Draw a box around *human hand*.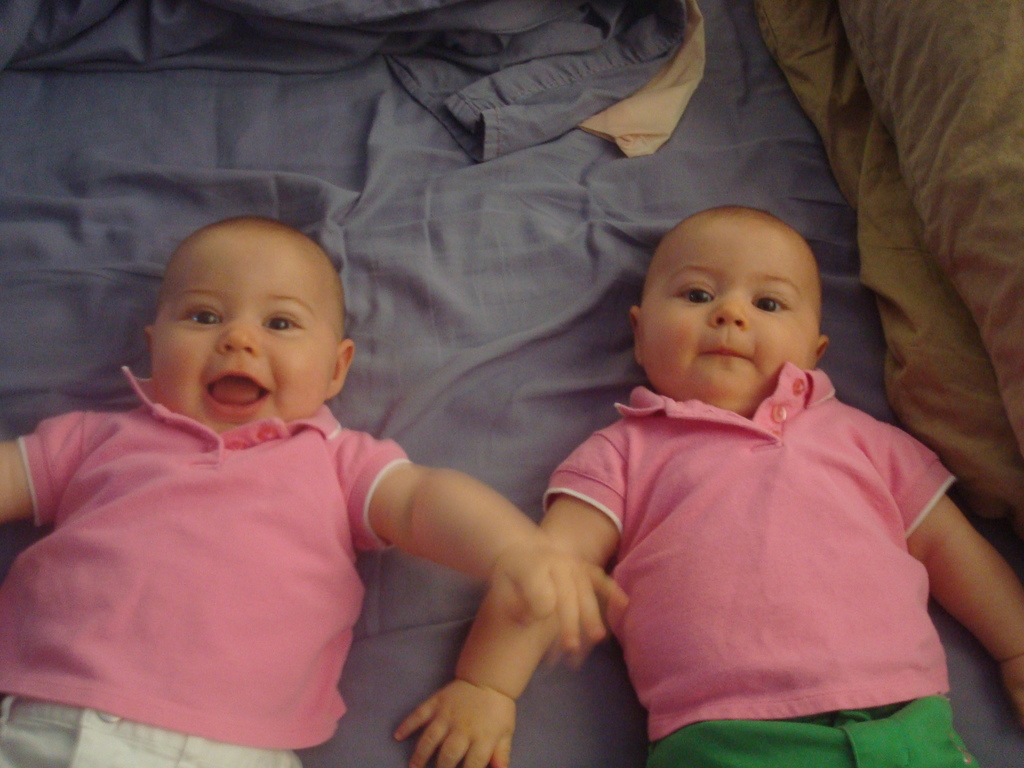
box(995, 647, 1023, 716).
